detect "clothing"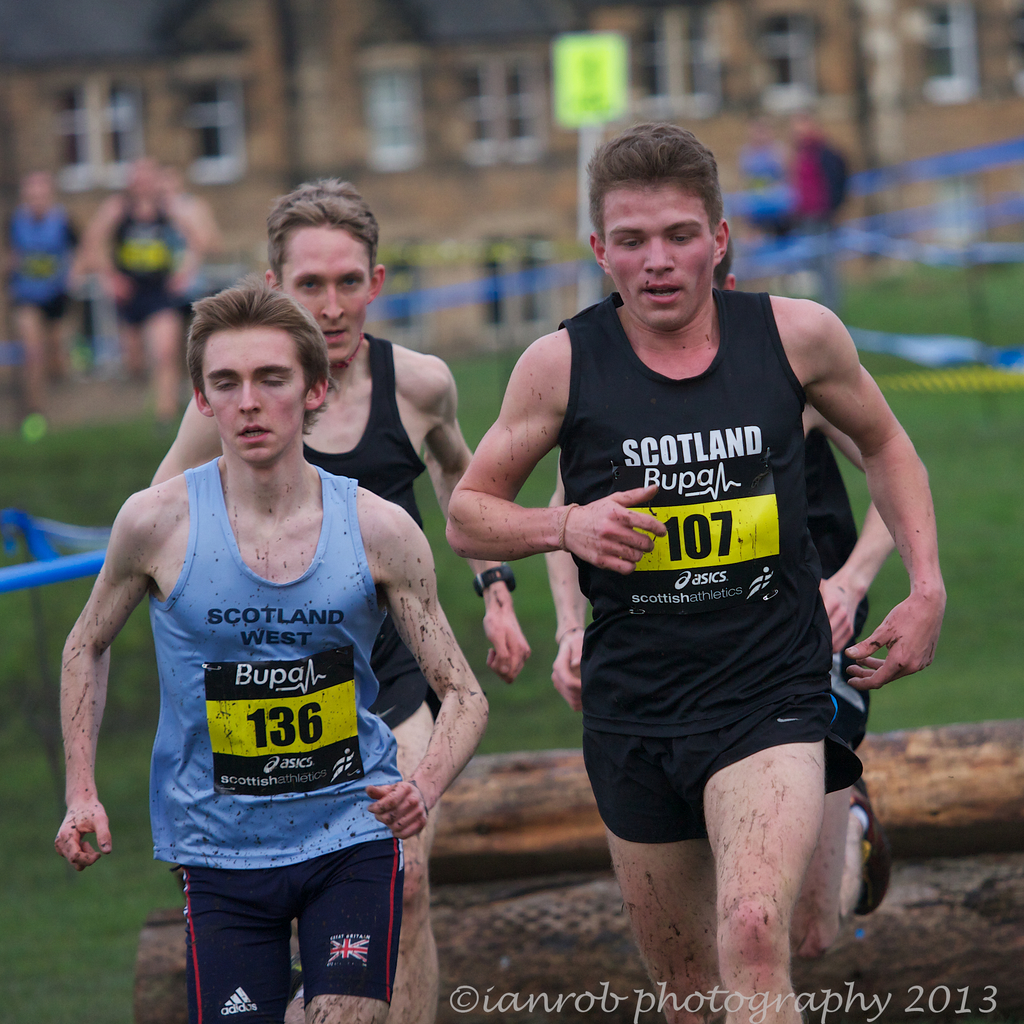
left=796, top=431, right=878, bottom=803
